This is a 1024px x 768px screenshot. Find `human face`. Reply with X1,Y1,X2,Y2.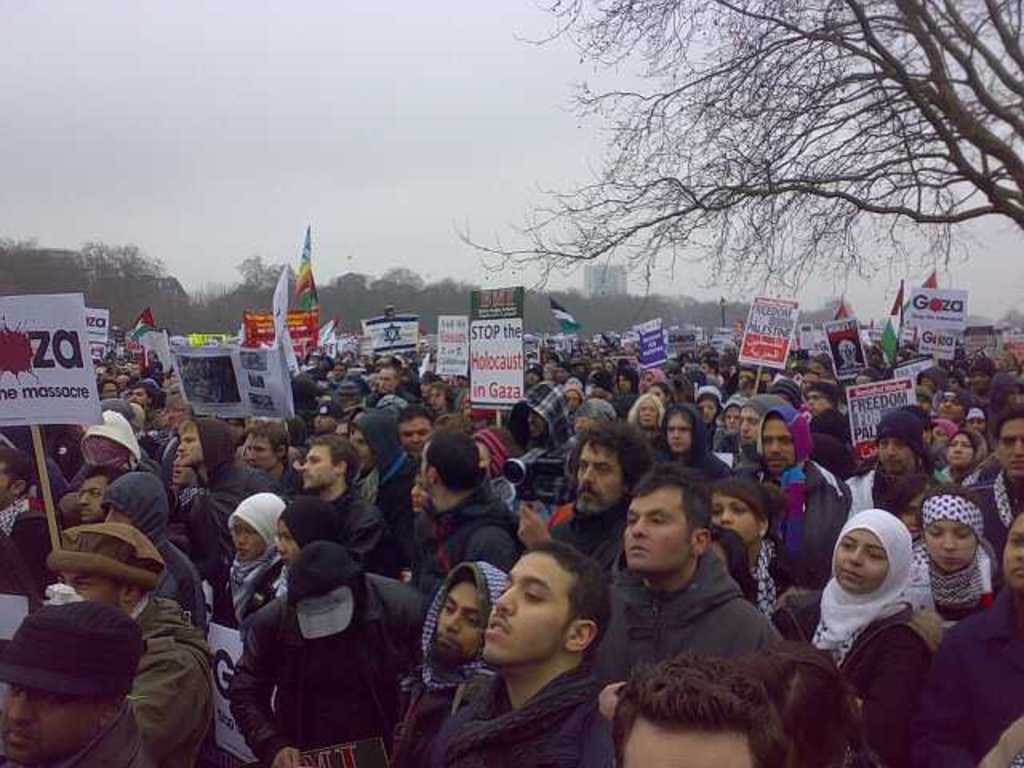
934,398,965,424.
